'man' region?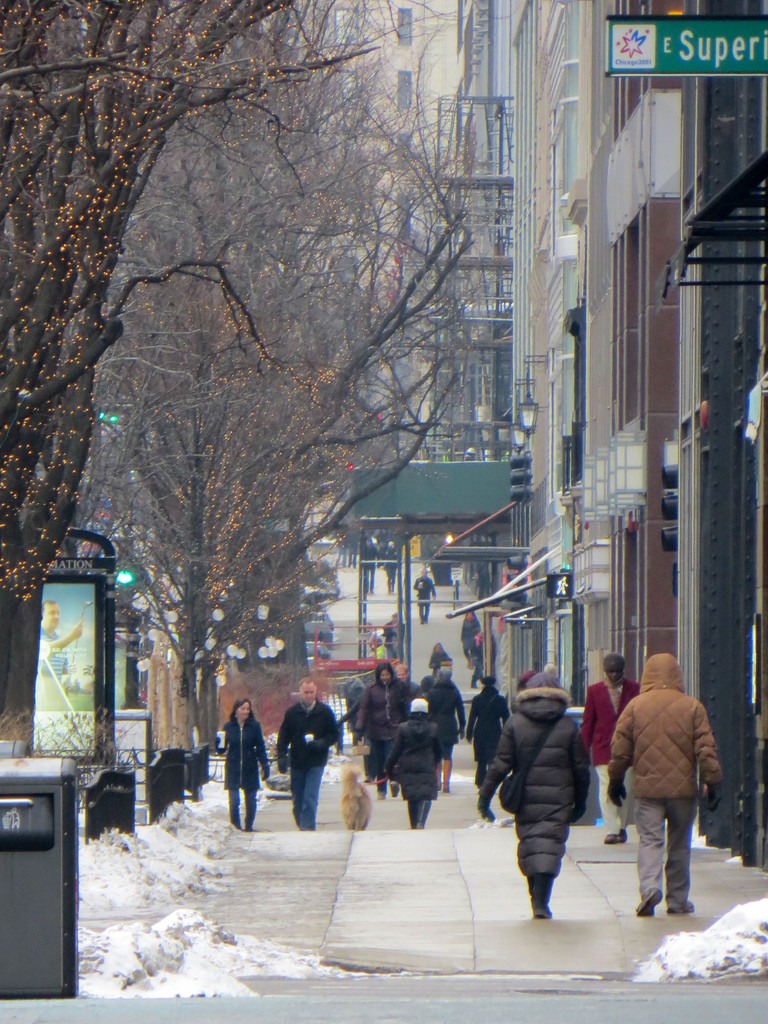
620 653 733 923
